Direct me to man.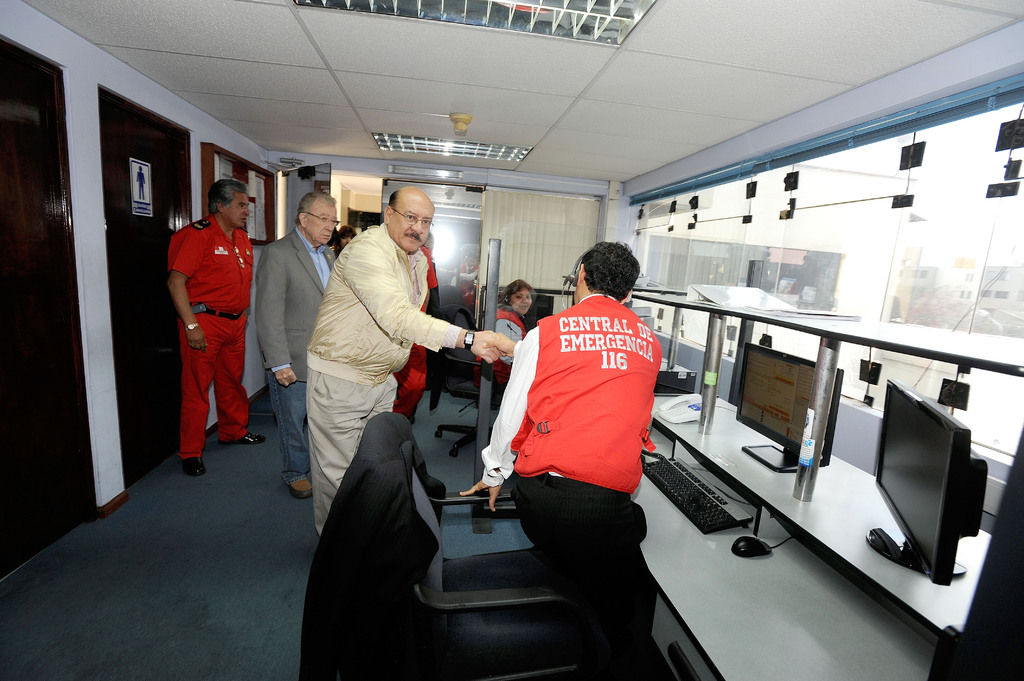
Direction: {"x1": 302, "y1": 186, "x2": 509, "y2": 538}.
